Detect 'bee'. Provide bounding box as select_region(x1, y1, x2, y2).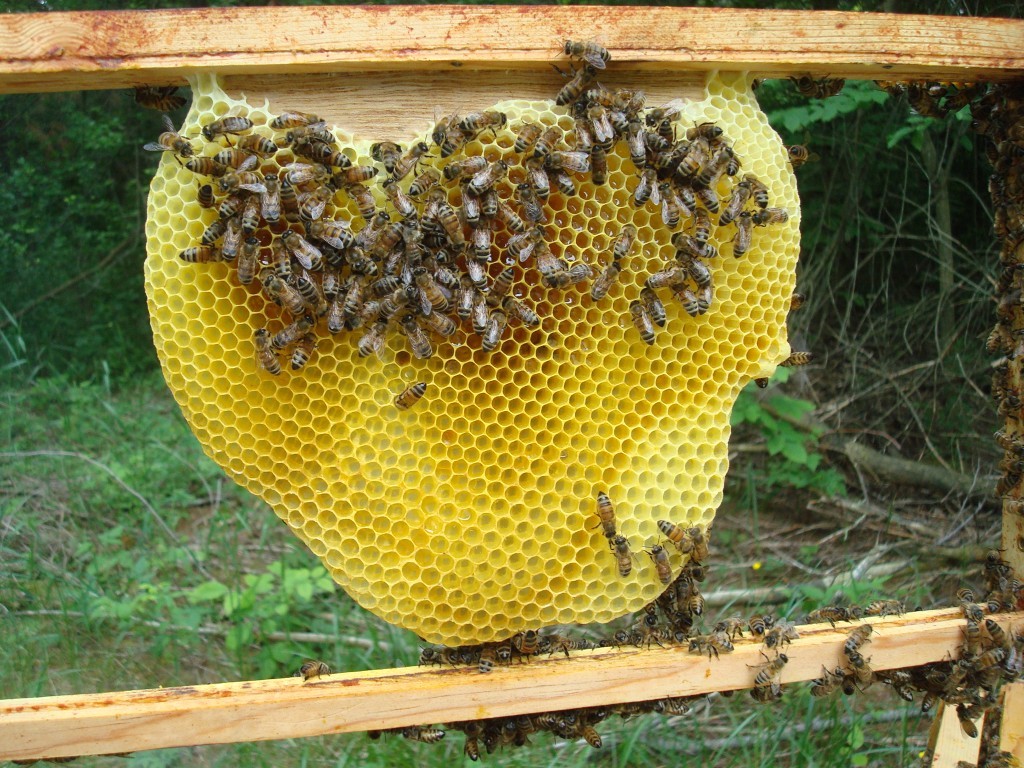
select_region(689, 211, 721, 246).
